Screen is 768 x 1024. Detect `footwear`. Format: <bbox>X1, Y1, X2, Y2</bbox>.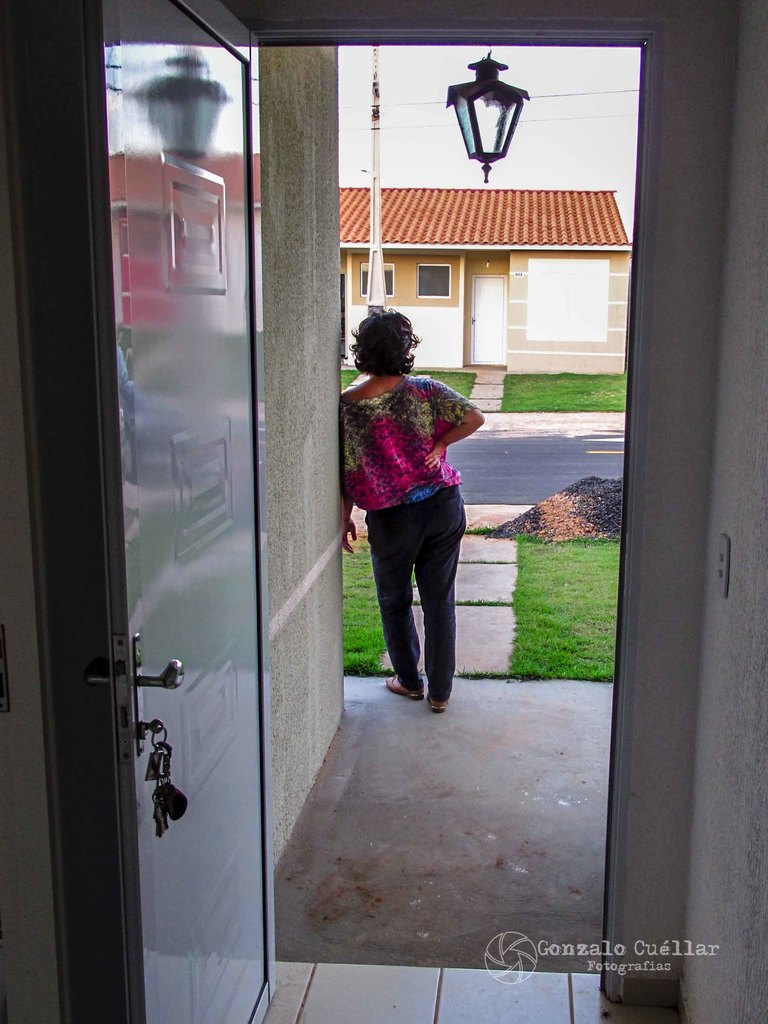
<bbox>425, 685, 448, 710</bbox>.
